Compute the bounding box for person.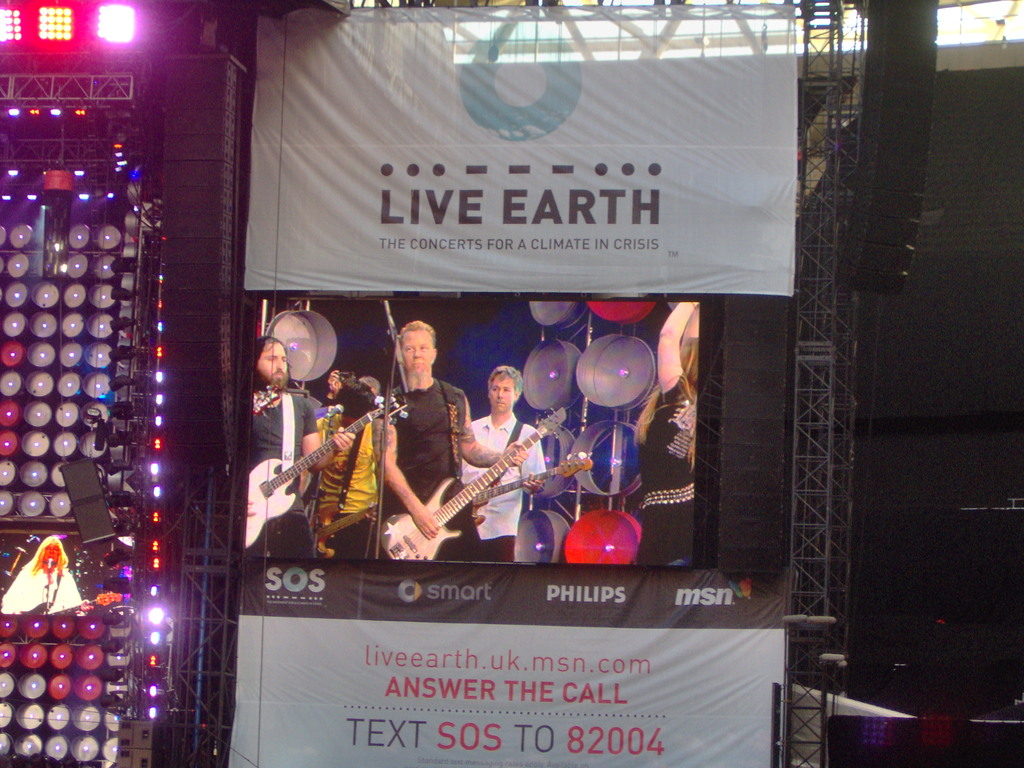
bbox=(253, 336, 355, 563).
